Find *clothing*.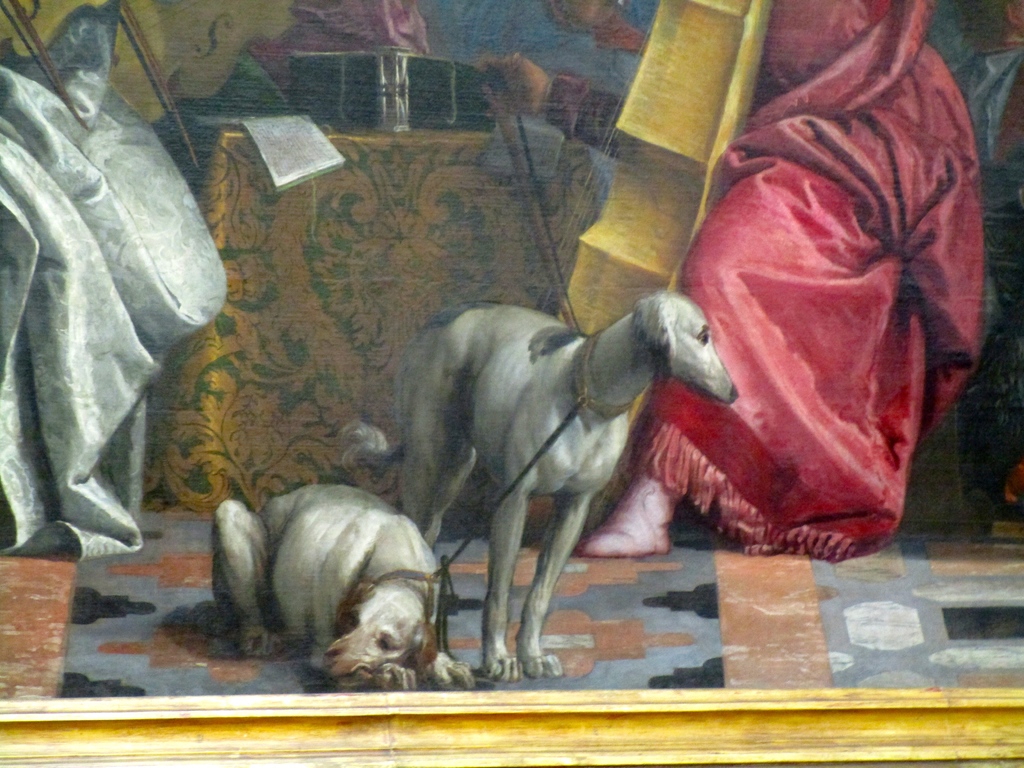
Rect(546, 0, 986, 562).
